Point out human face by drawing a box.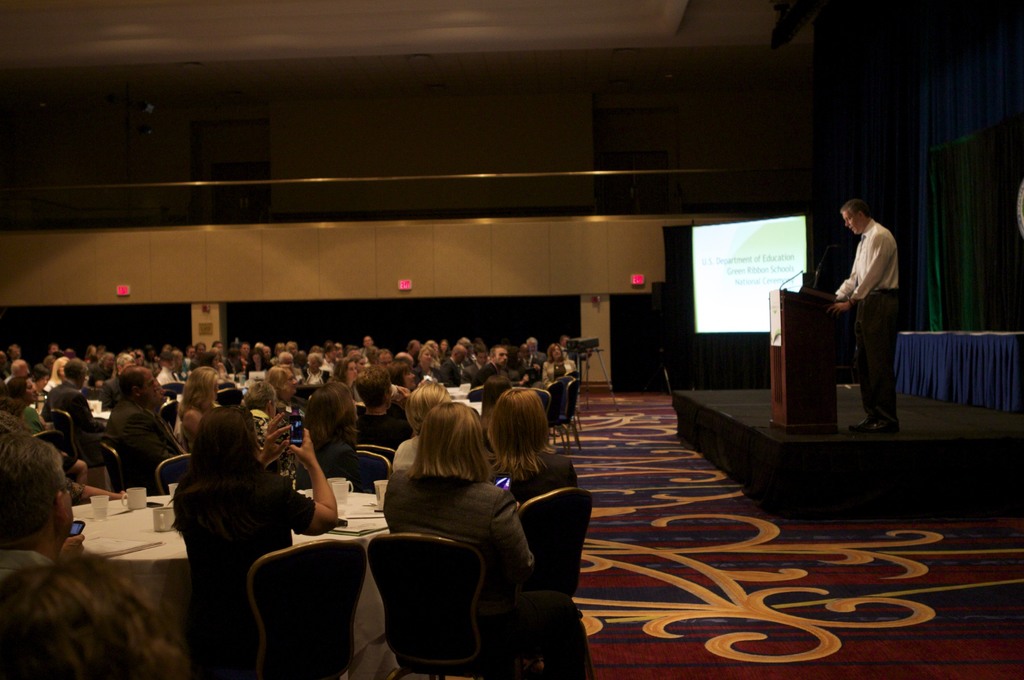
410:345:420:356.
